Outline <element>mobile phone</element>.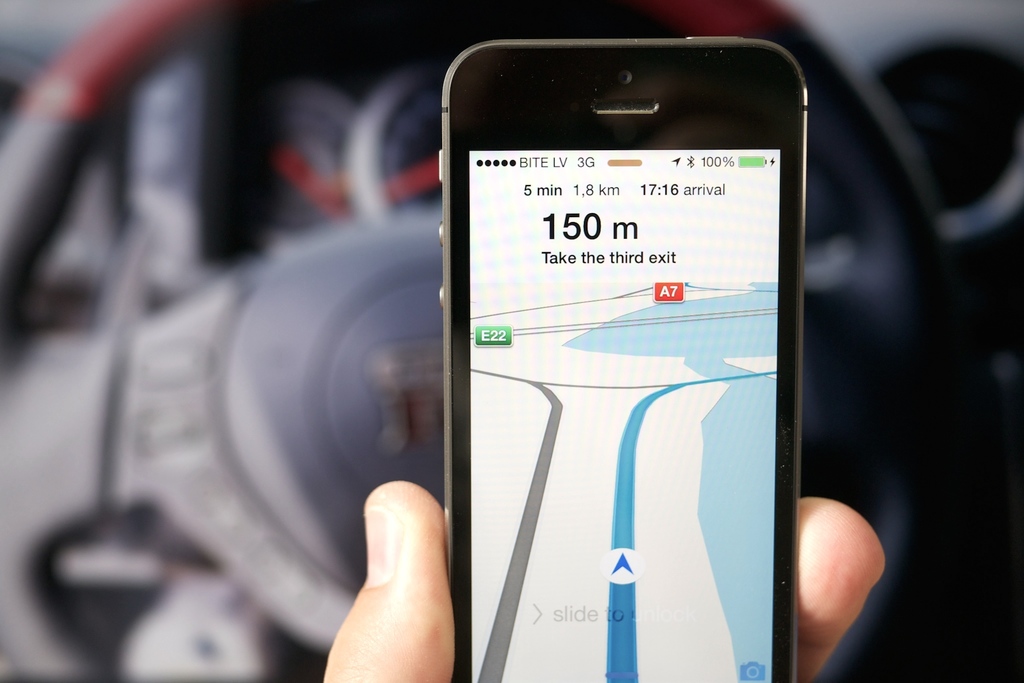
Outline: region(445, 21, 828, 676).
